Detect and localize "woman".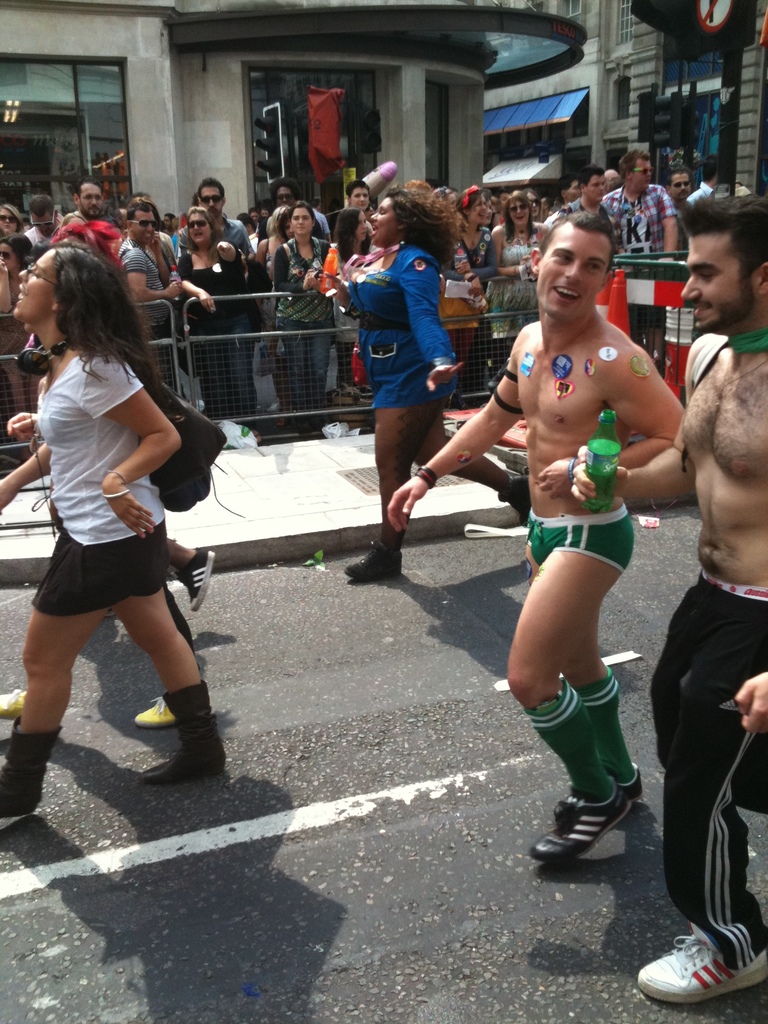
Localized at bbox=[173, 206, 243, 420].
